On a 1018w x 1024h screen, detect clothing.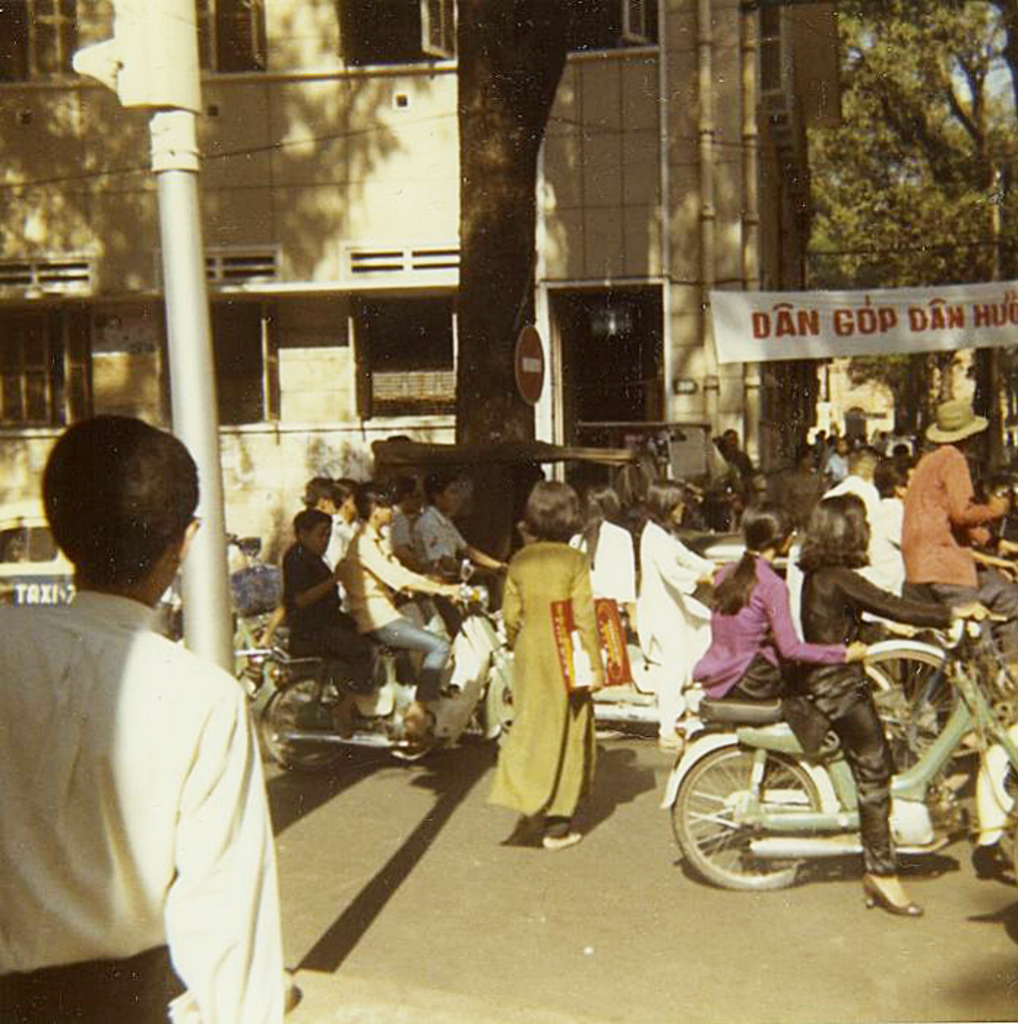
[x1=689, y1=549, x2=842, y2=702].
